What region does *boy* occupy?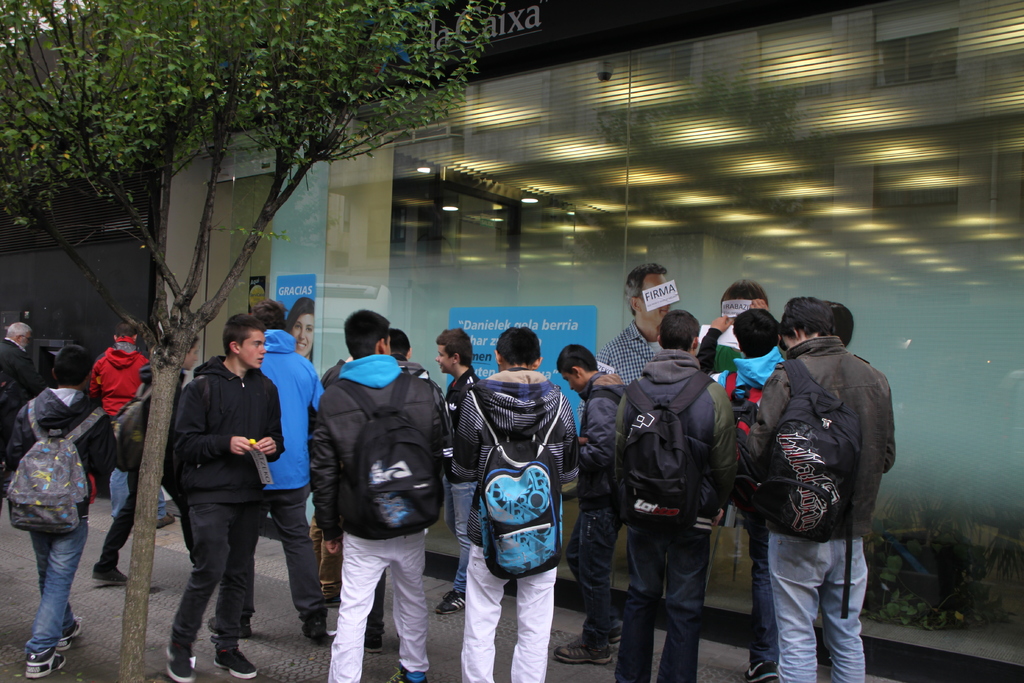
(x1=552, y1=342, x2=620, y2=665).
